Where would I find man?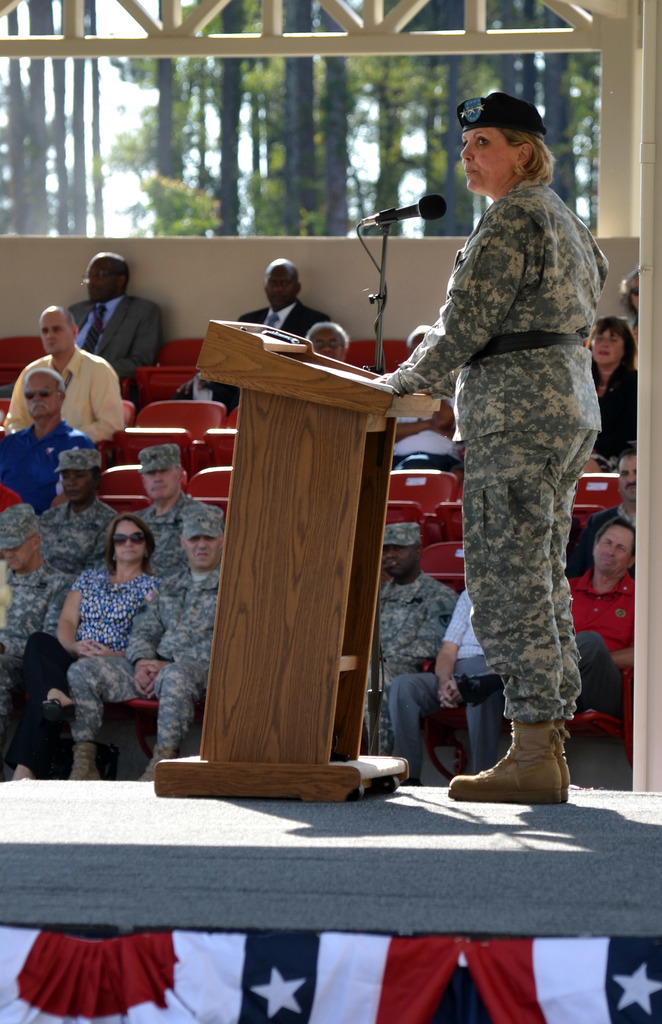
At (x1=569, y1=515, x2=637, y2=719).
